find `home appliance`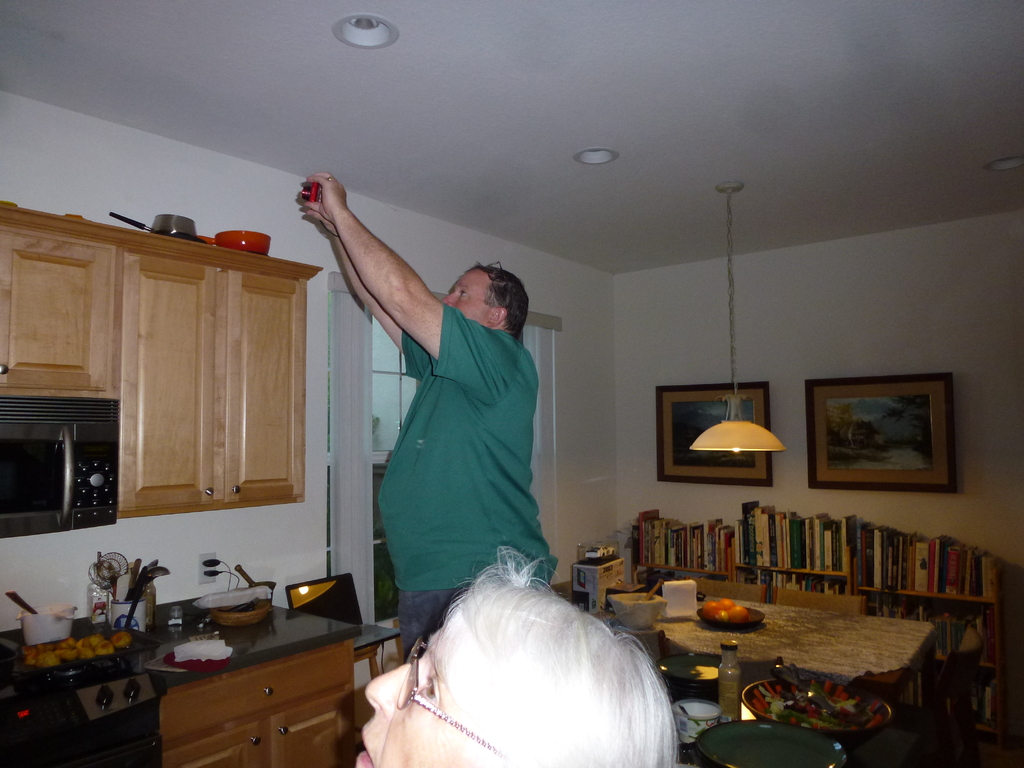
[left=0, top=396, right=119, bottom=539]
